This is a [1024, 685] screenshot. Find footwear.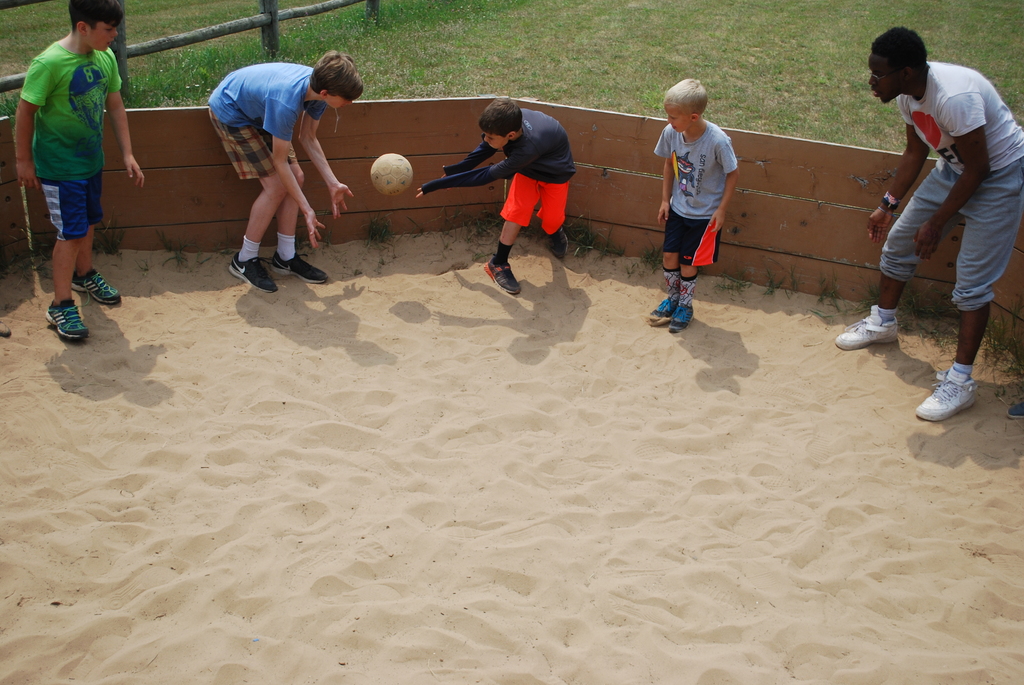
Bounding box: box=[269, 249, 329, 284].
